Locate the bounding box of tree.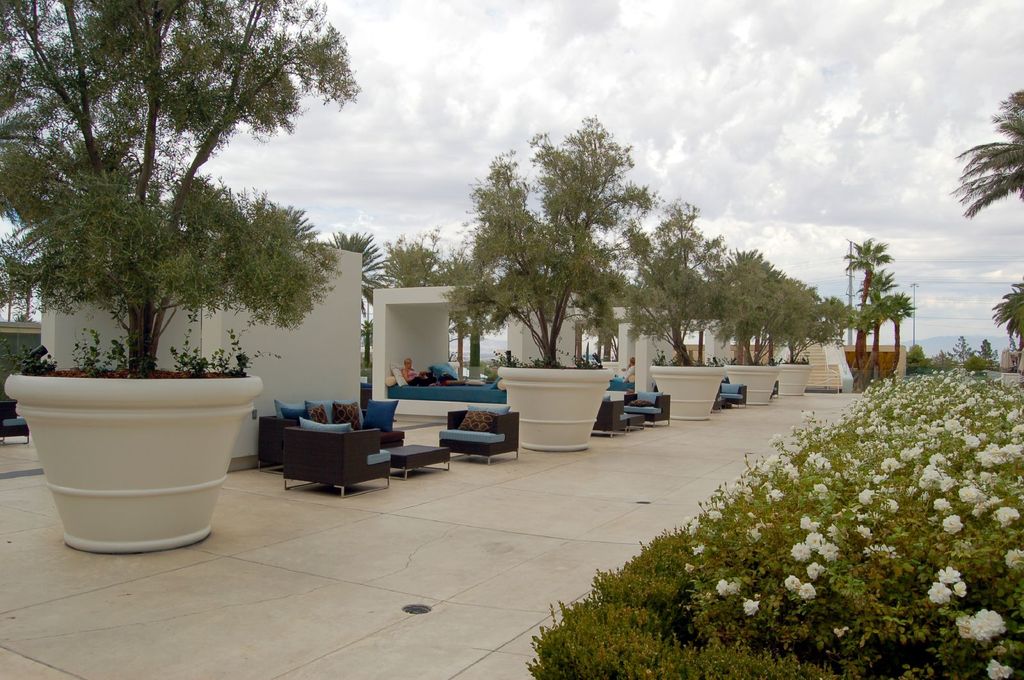
Bounding box: left=0, top=0, right=370, bottom=217.
